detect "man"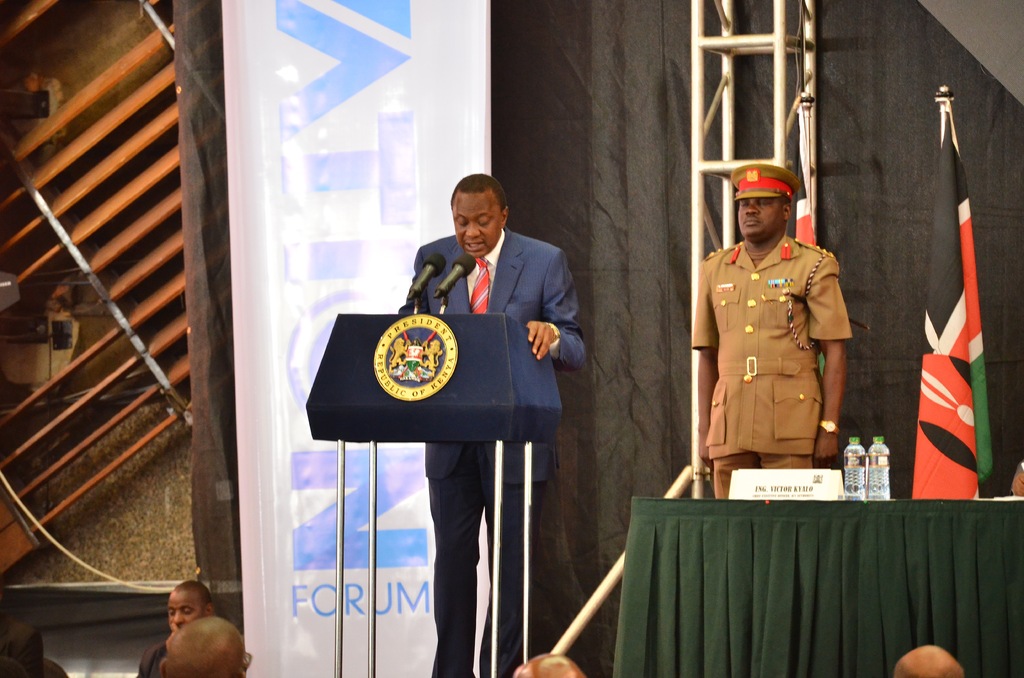
<region>678, 154, 845, 472</region>
